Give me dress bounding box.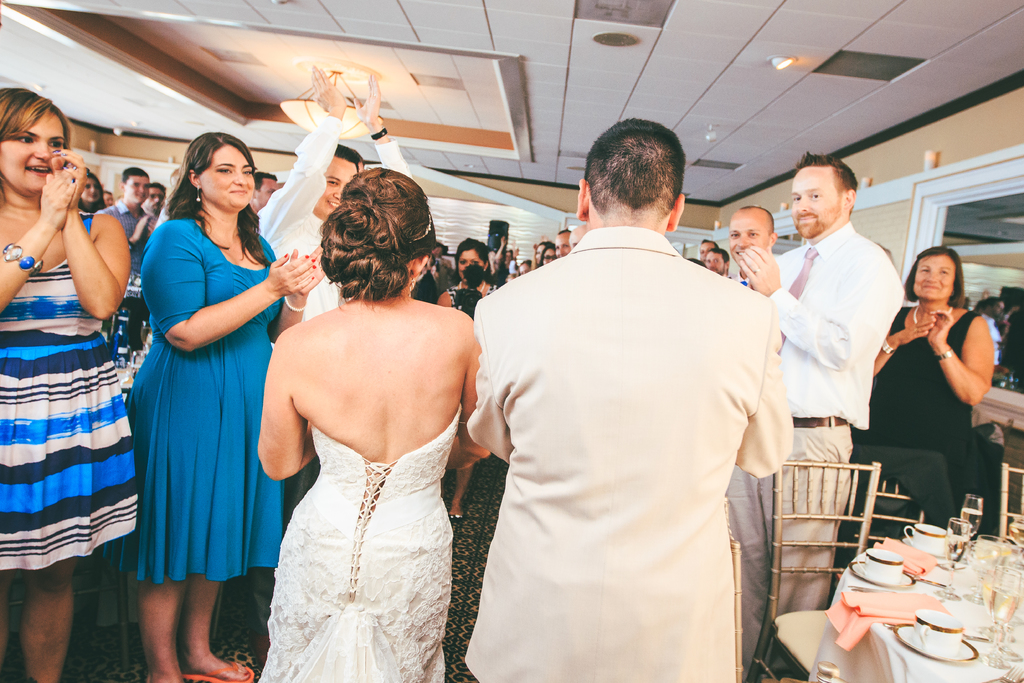
101,215,280,580.
